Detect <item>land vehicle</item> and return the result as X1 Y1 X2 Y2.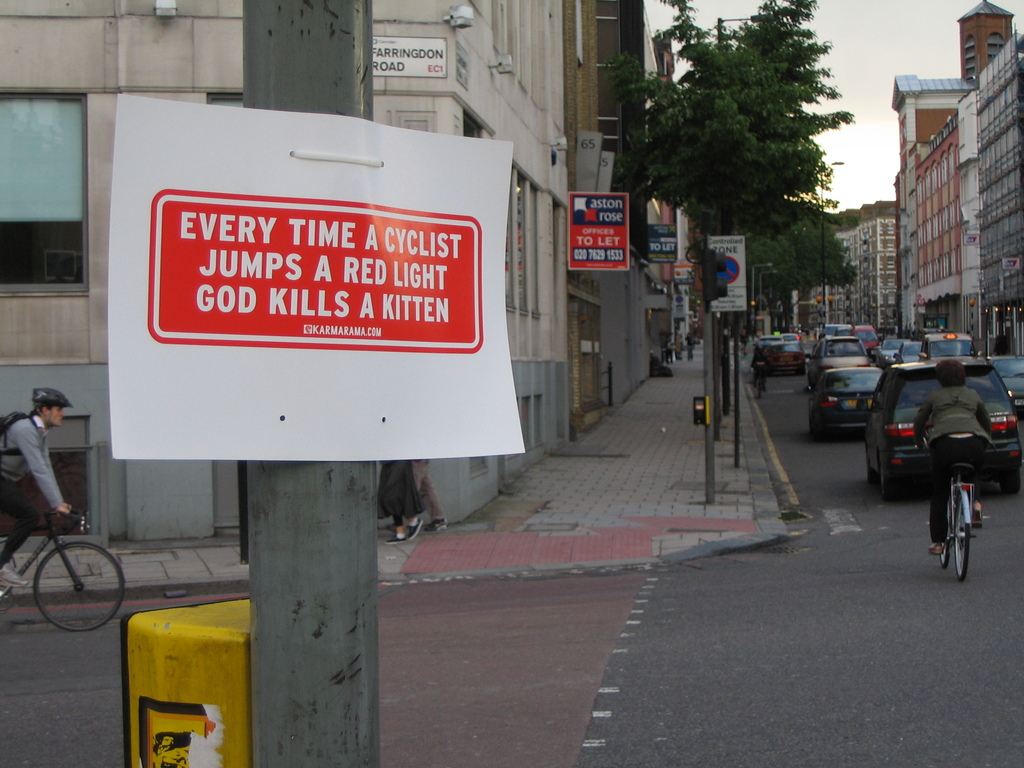
936 464 987 575.
